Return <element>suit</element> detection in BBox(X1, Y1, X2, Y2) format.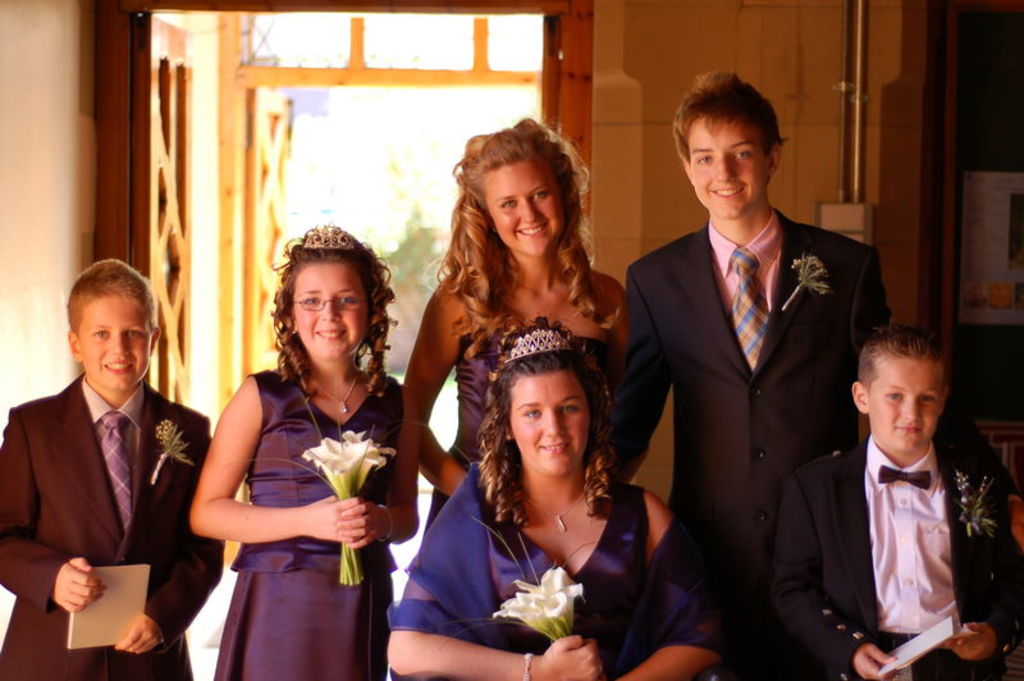
BBox(765, 426, 1023, 680).
